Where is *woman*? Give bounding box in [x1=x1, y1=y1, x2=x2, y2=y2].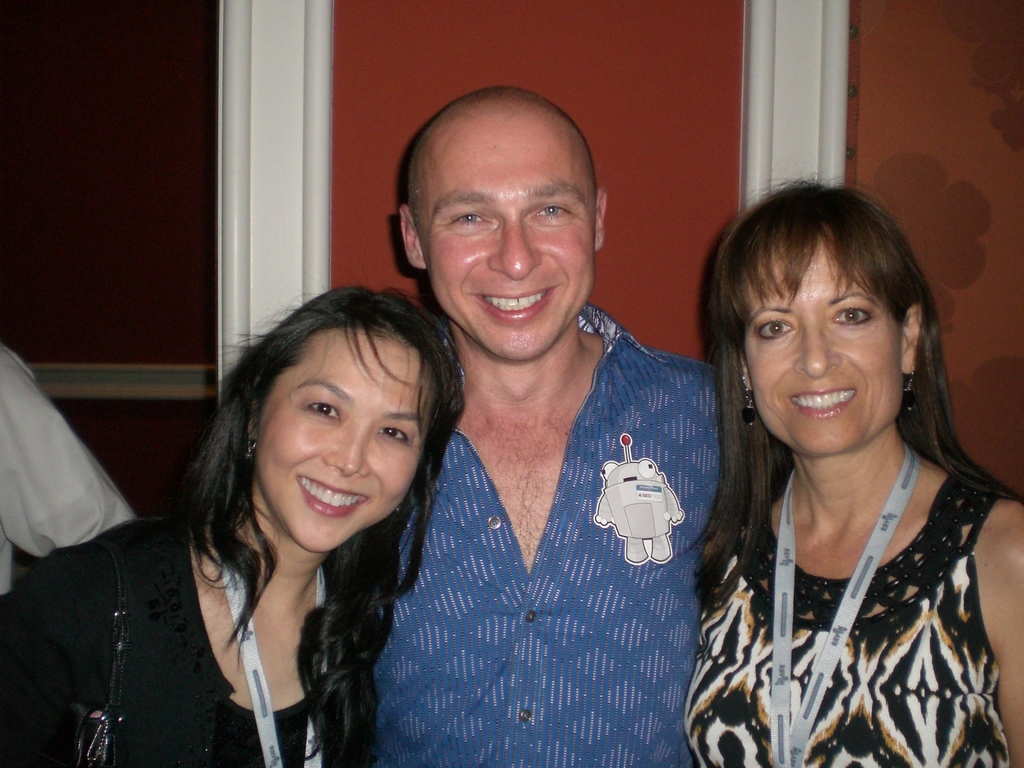
[x1=51, y1=278, x2=495, y2=767].
